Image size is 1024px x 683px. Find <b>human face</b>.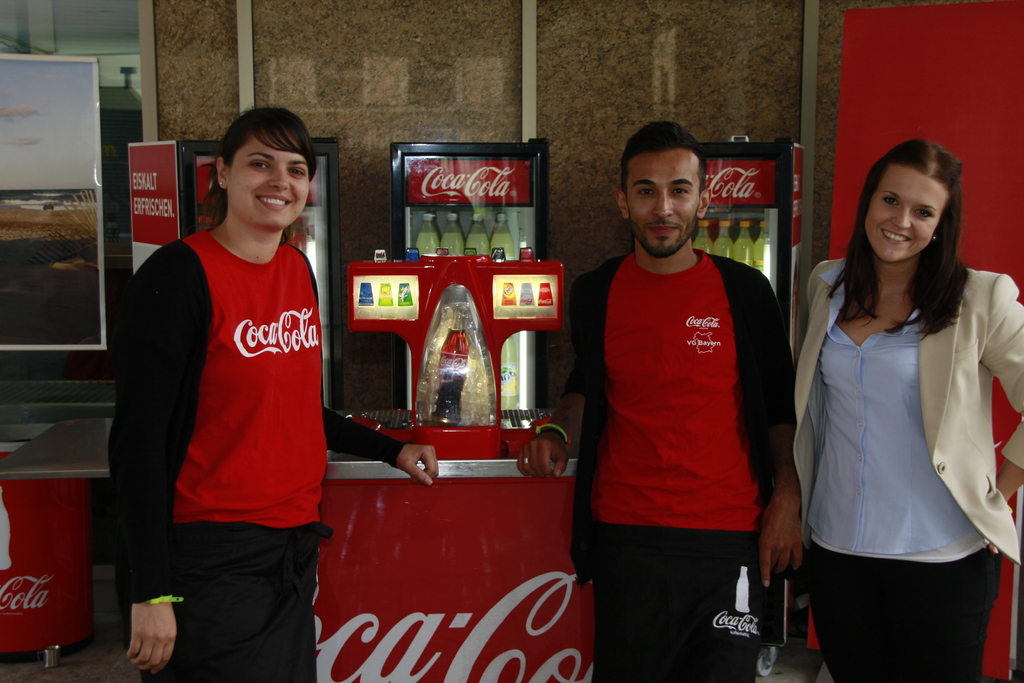
bbox=(224, 124, 308, 224).
